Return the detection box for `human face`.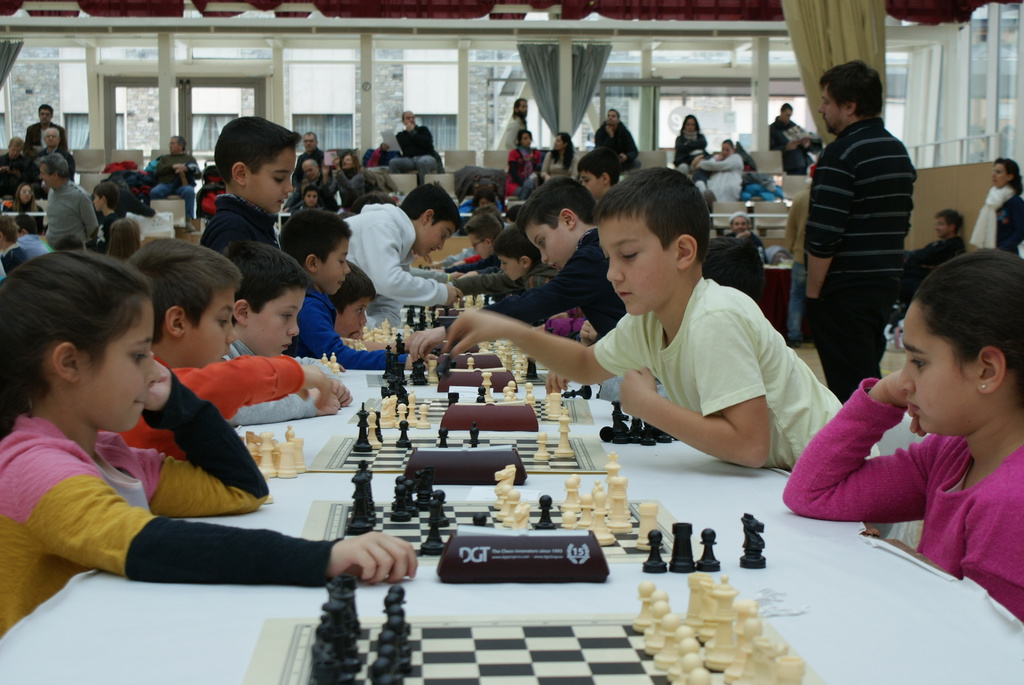
left=405, top=111, right=420, bottom=124.
